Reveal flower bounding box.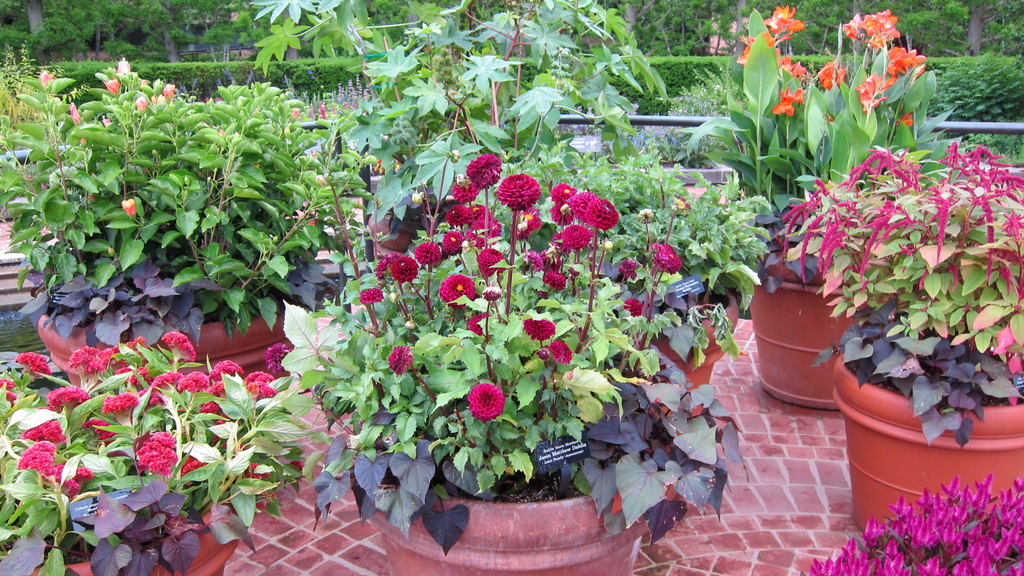
Revealed: bbox=(101, 391, 141, 415).
